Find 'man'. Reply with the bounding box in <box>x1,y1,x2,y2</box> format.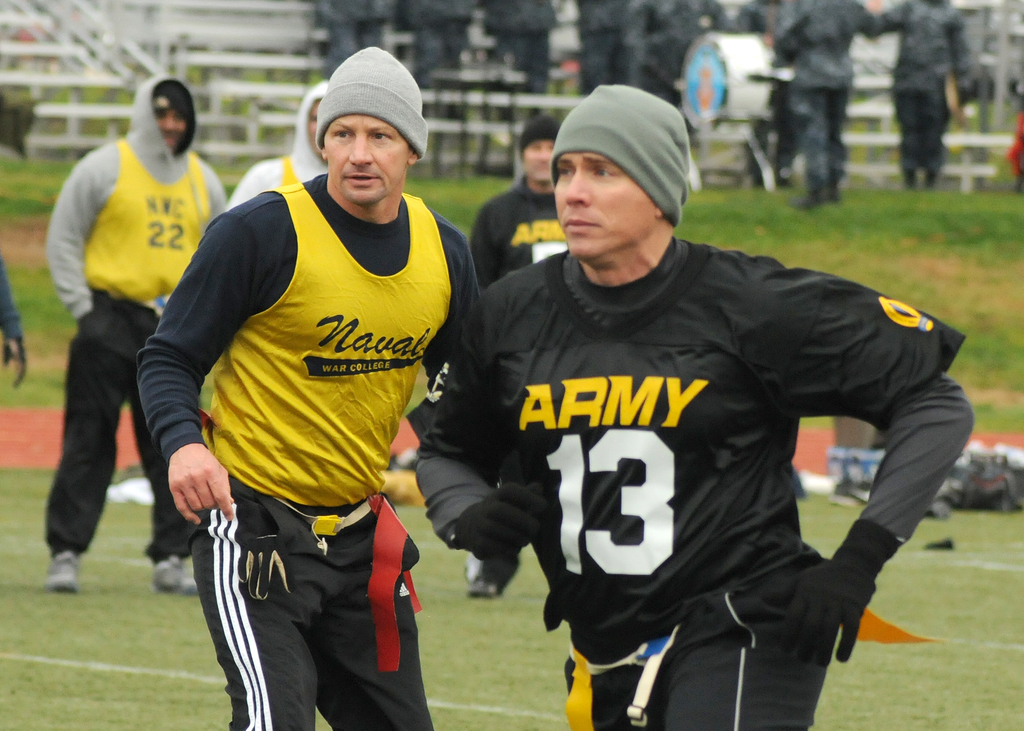
<box>224,79,334,213</box>.
